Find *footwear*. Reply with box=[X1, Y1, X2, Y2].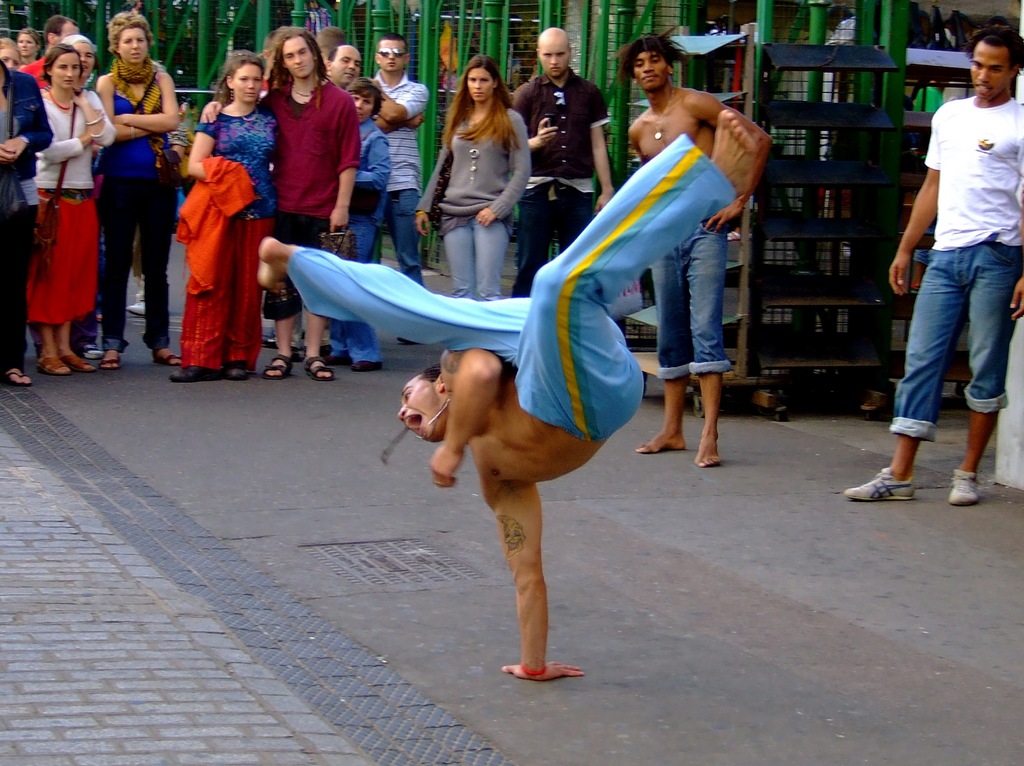
box=[305, 352, 338, 386].
